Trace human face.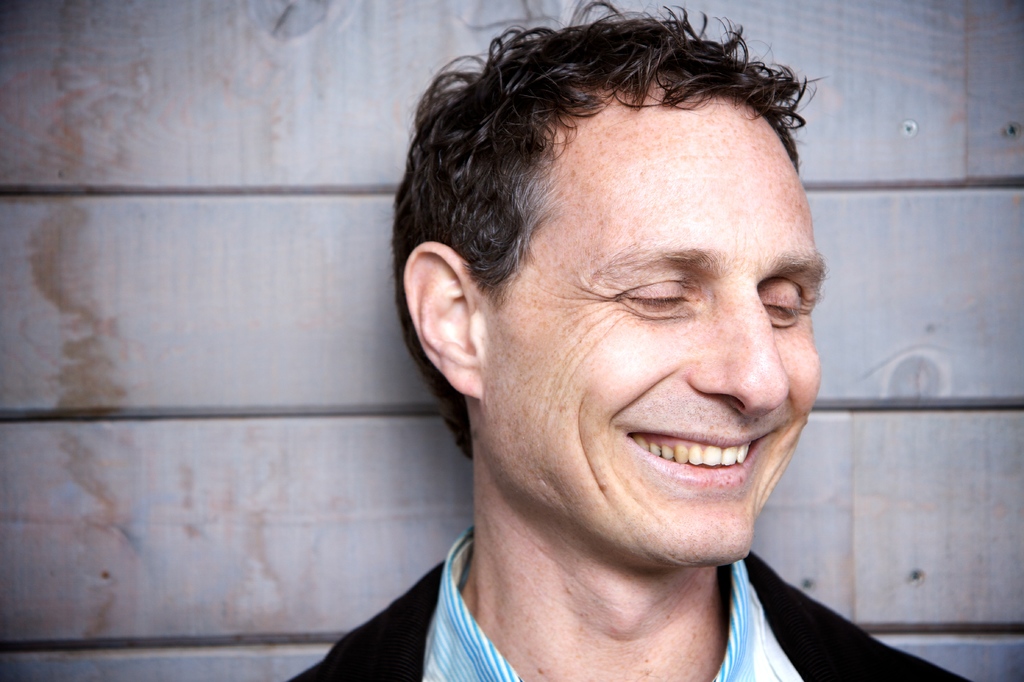
Traced to Rect(474, 88, 824, 574).
